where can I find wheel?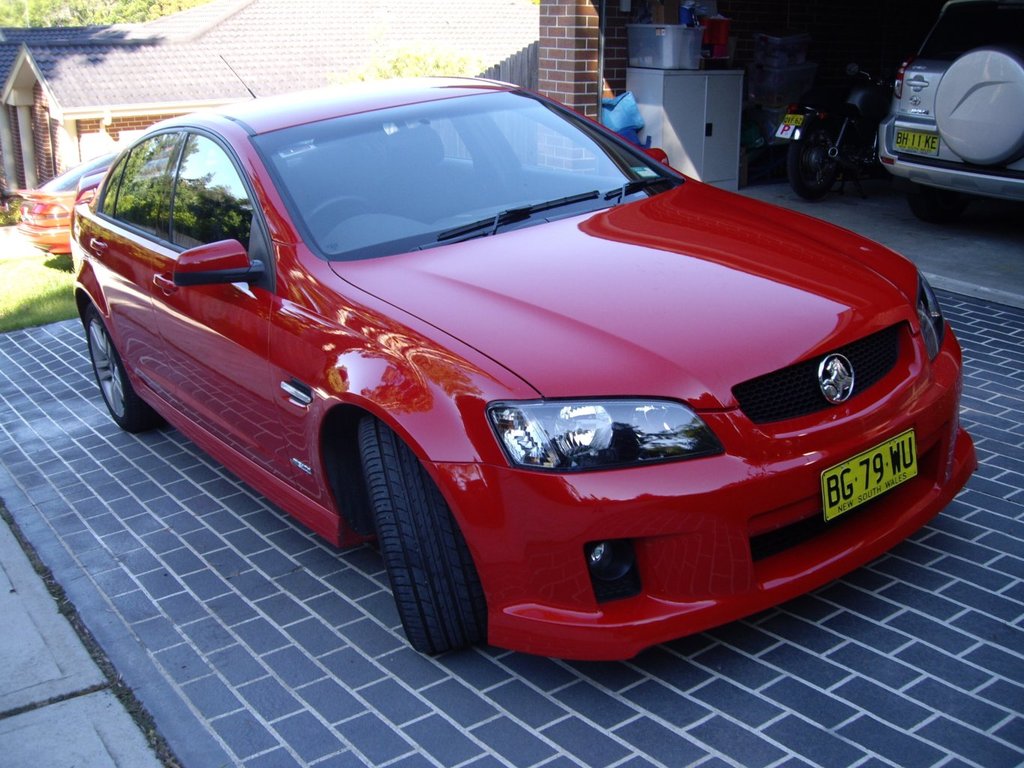
You can find it at {"left": 86, "top": 303, "right": 160, "bottom": 433}.
